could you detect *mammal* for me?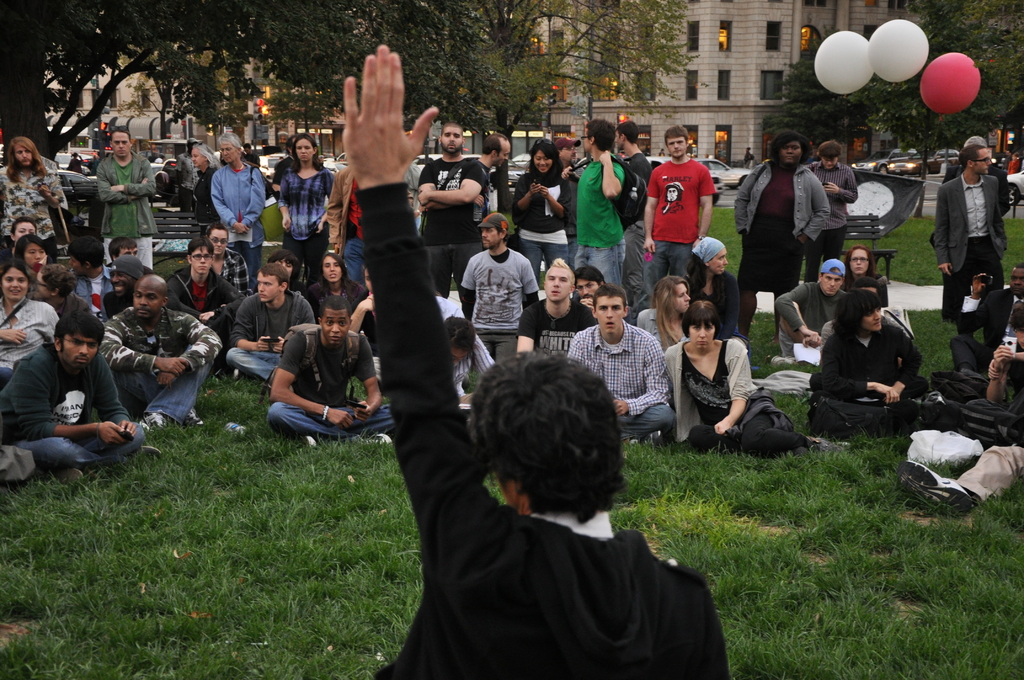
Detection result: 511, 135, 568, 282.
